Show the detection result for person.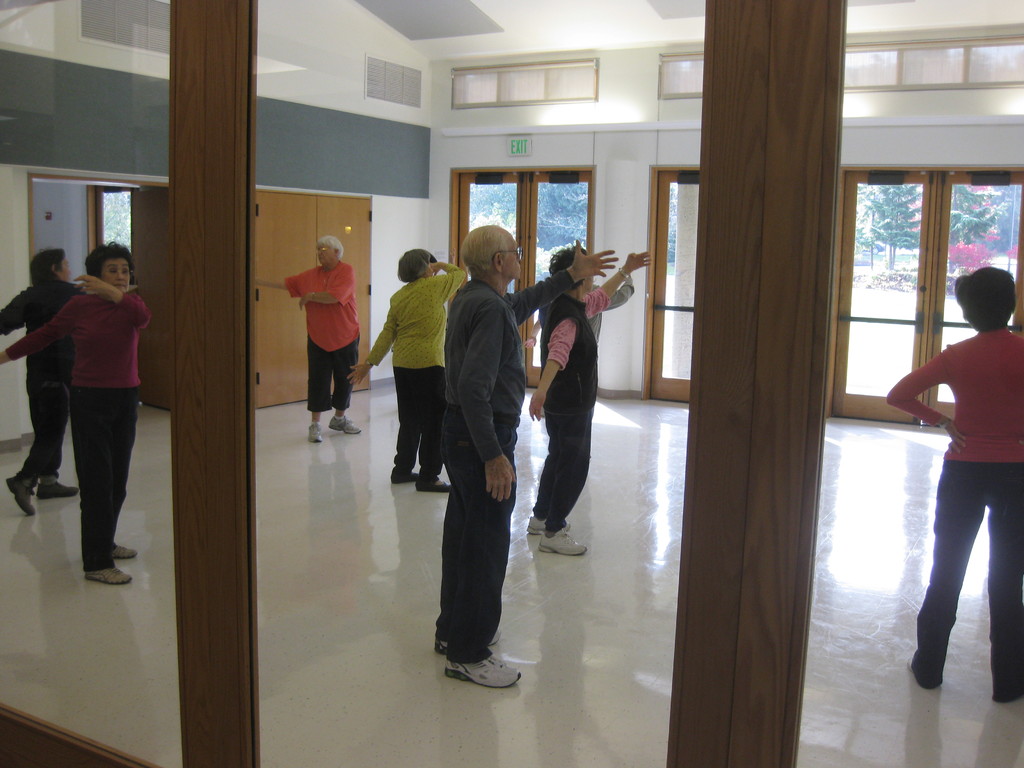
Rect(0, 243, 145, 585).
